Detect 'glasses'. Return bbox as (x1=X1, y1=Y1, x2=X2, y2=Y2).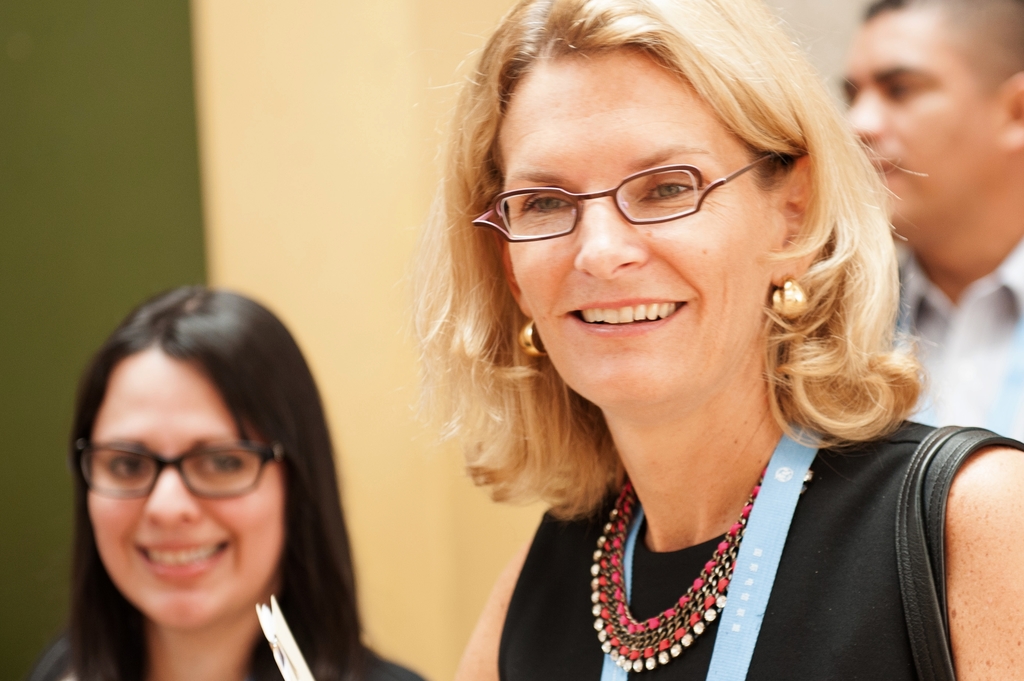
(x1=76, y1=437, x2=283, y2=500).
